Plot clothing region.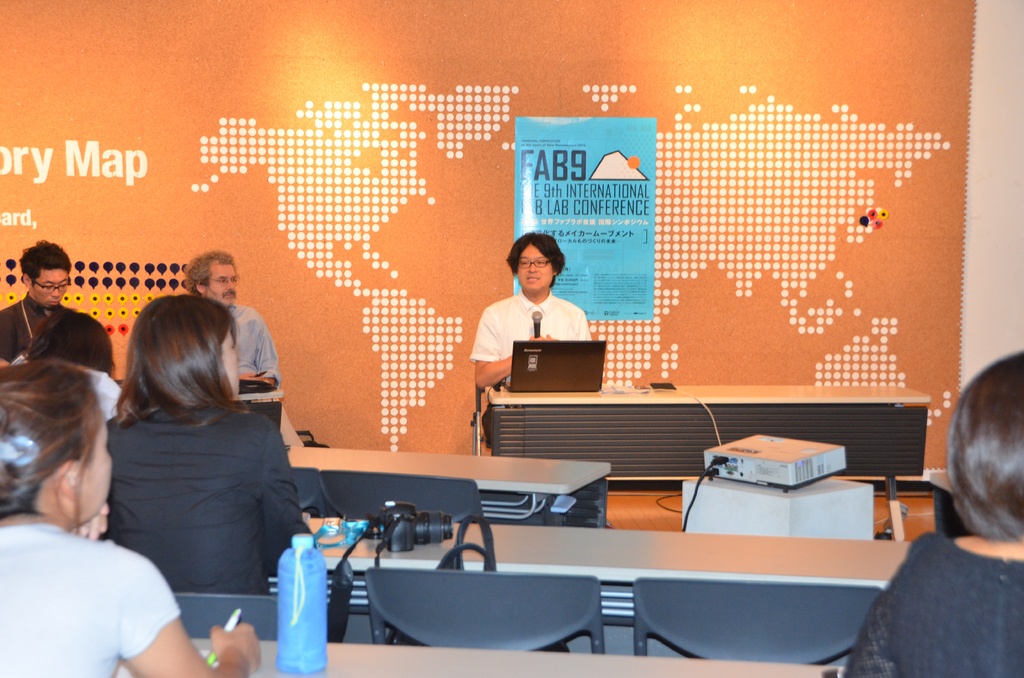
Plotted at x1=87 y1=358 x2=307 y2=621.
